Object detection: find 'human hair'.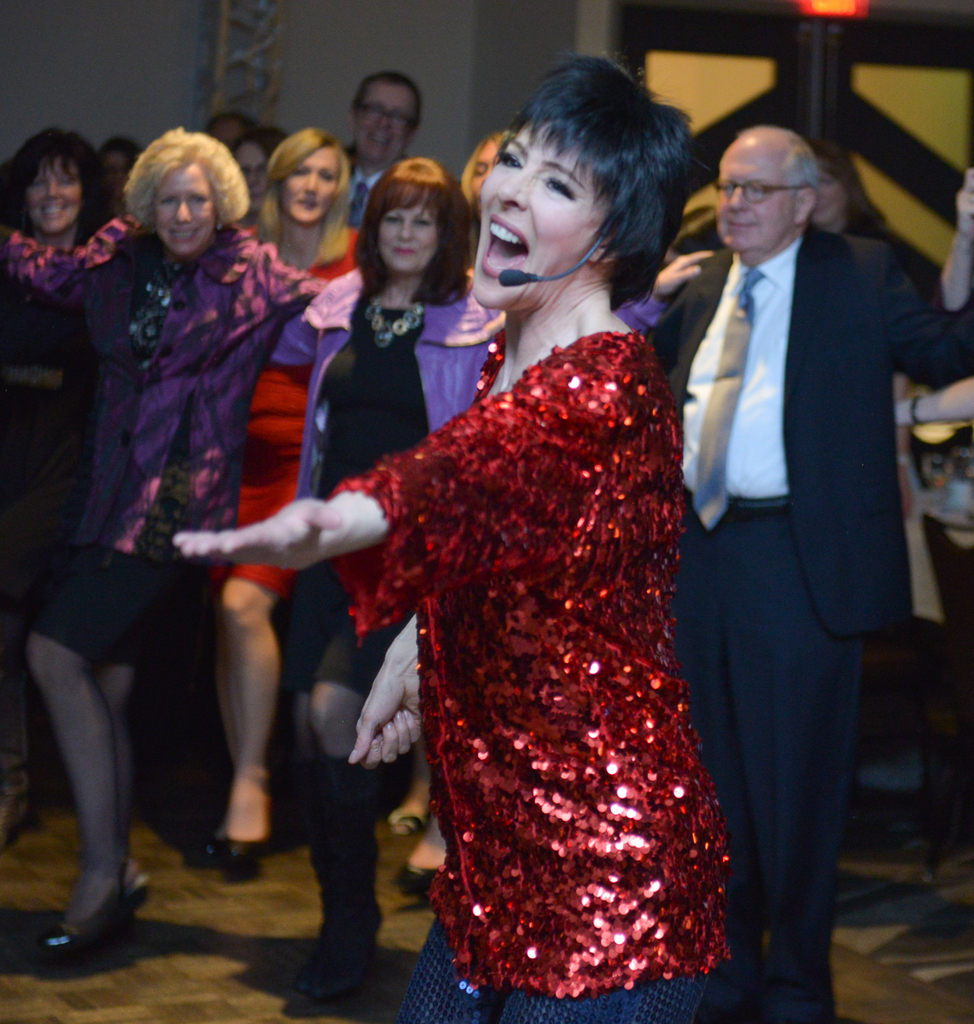
left=124, top=126, right=251, bottom=230.
